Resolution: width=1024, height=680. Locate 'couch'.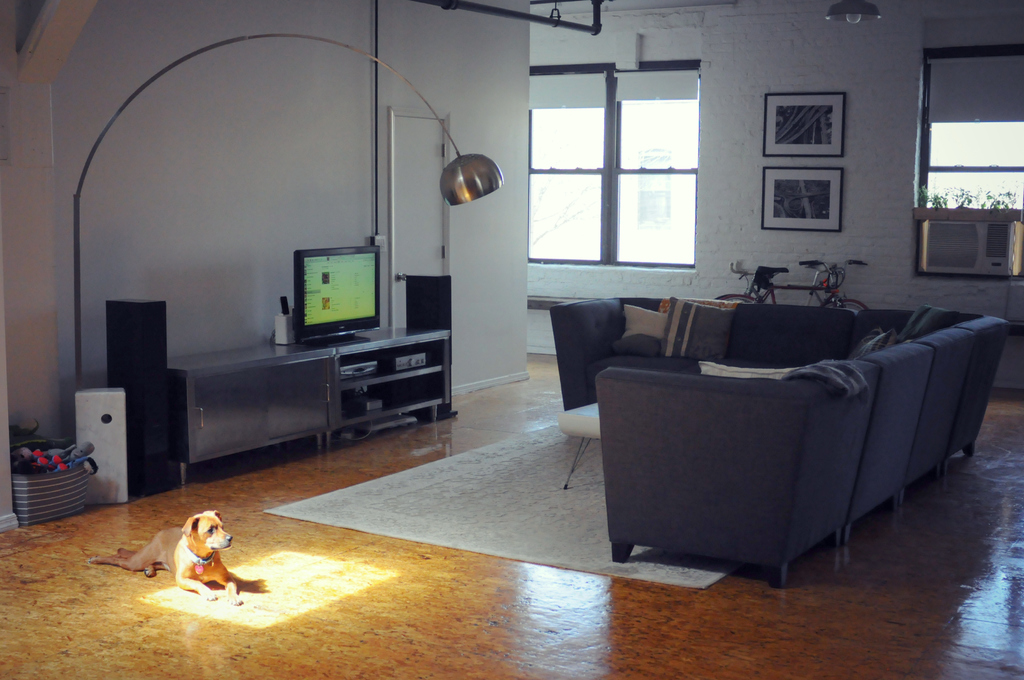
(947,311,1012,453).
